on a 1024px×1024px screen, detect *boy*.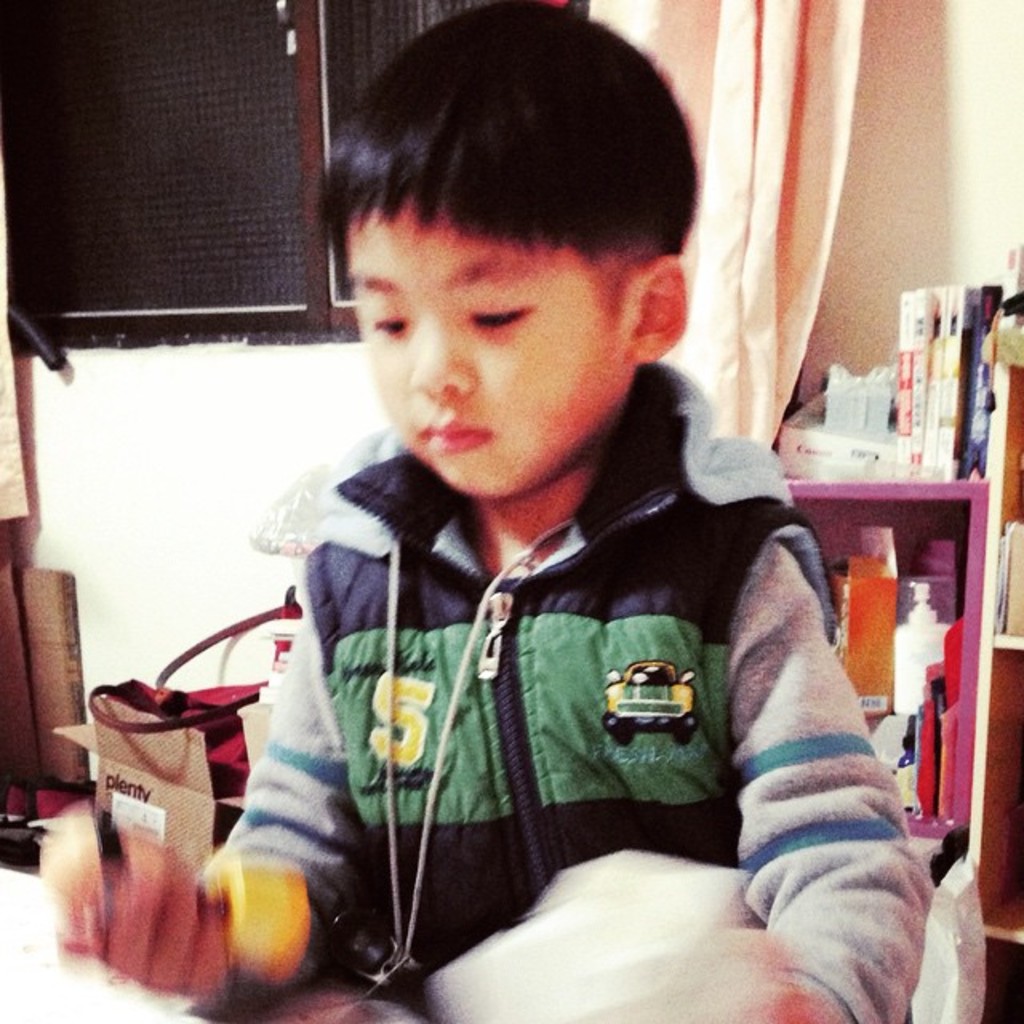
42:5:933:1022.
